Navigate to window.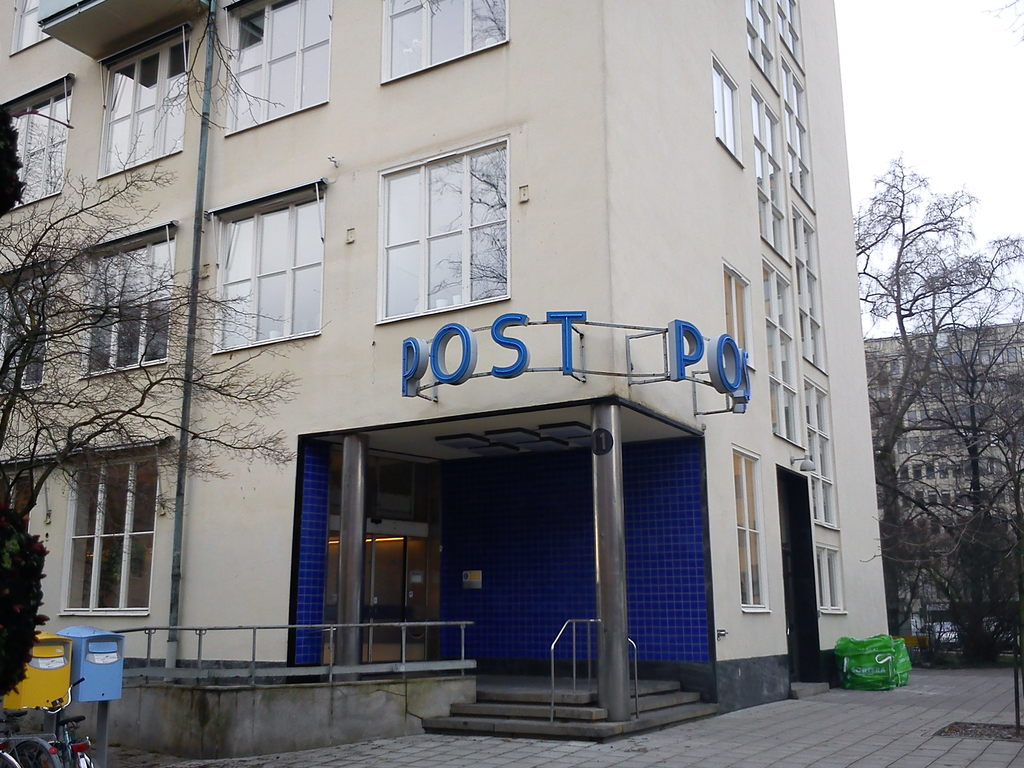
Navigation target: (723, 267, 752, 367).
